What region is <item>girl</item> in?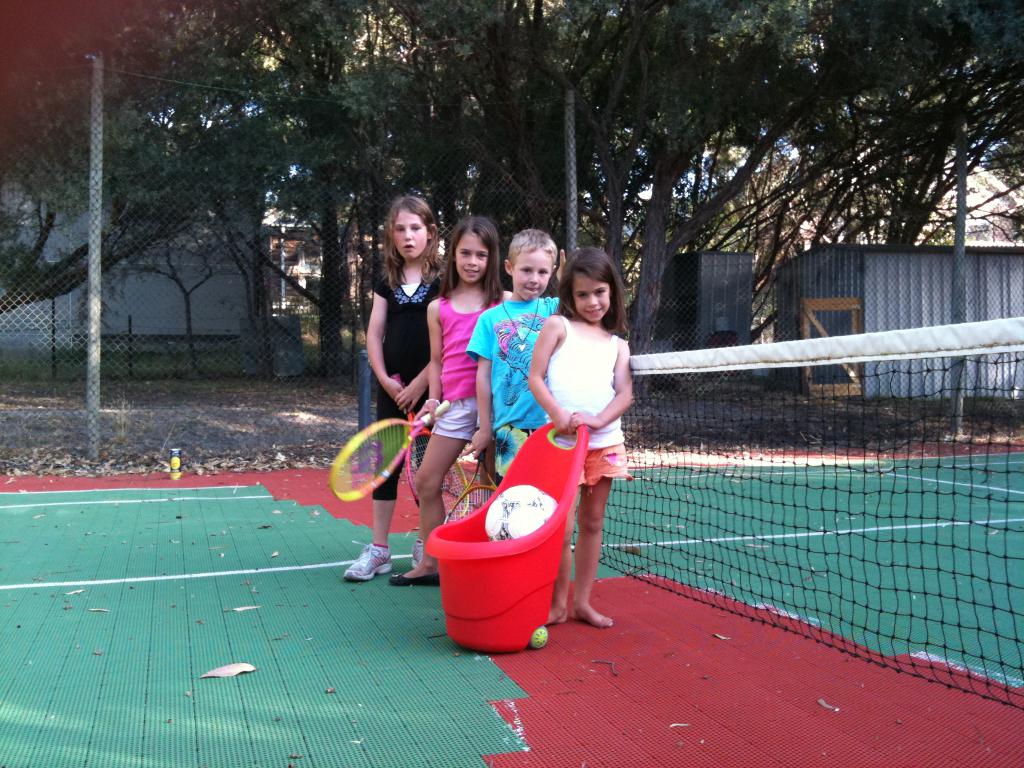
l=519, t=236, r=634, b=635.
